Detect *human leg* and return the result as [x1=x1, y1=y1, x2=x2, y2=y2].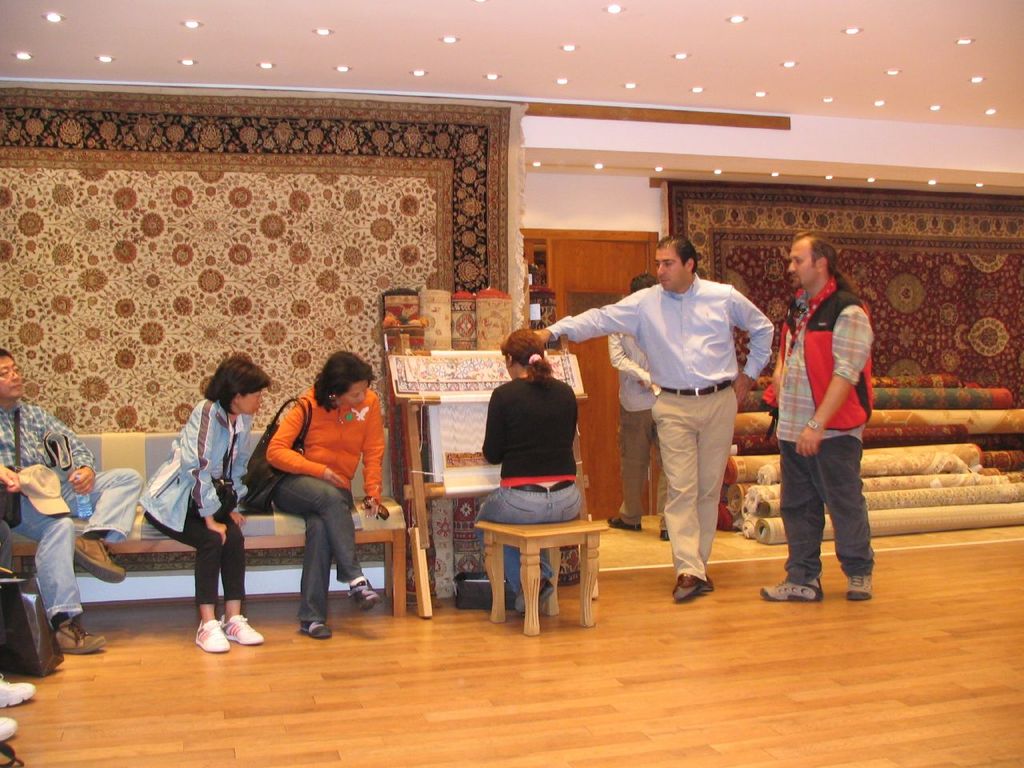
[x1=211, y1=509, x2=265, y2=647].
